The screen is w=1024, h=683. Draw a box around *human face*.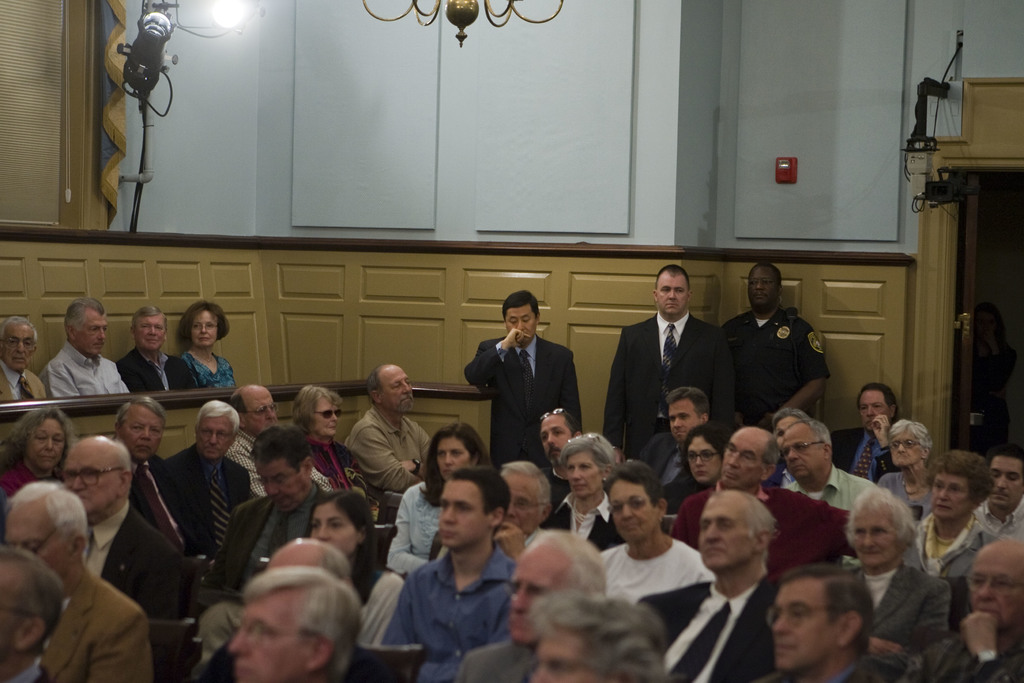
(524, 620, 607, 682).
